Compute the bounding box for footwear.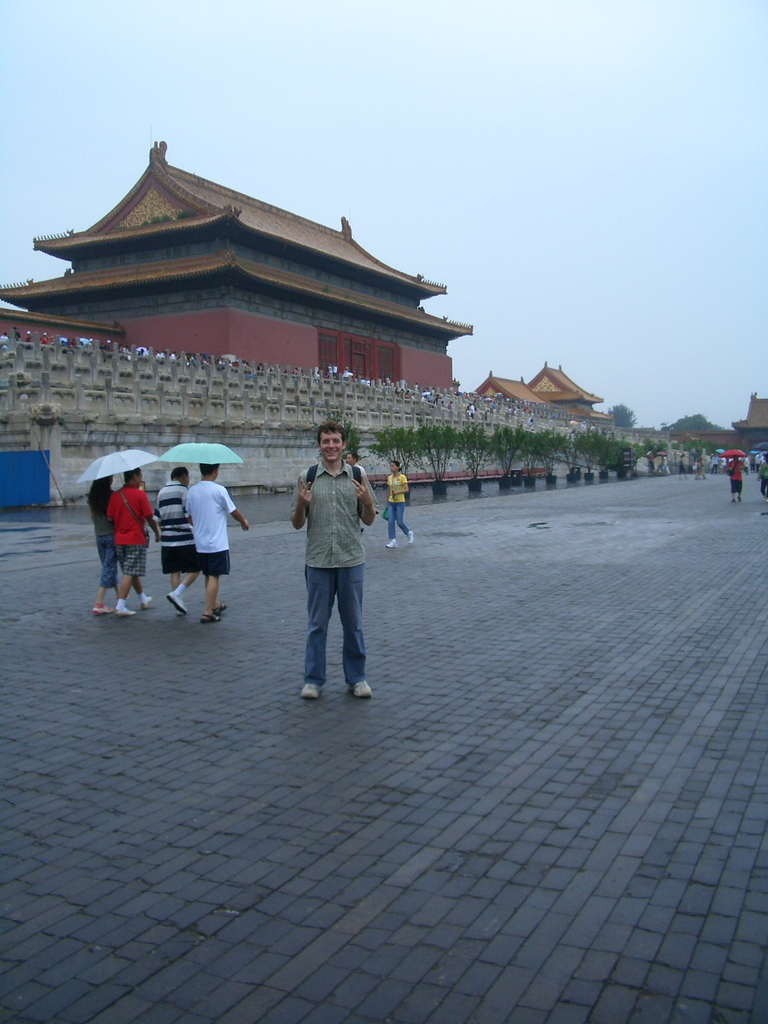
bbox=[355, 673, 374, 698].
